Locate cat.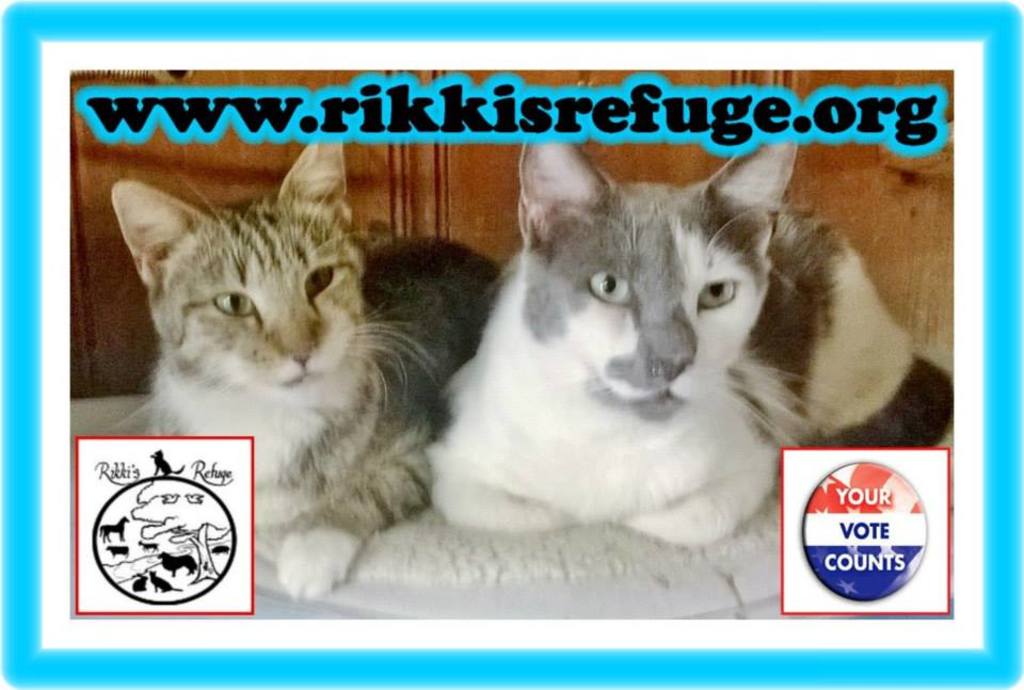
Bounding box: bbox=[415, 138, 954, 556].
